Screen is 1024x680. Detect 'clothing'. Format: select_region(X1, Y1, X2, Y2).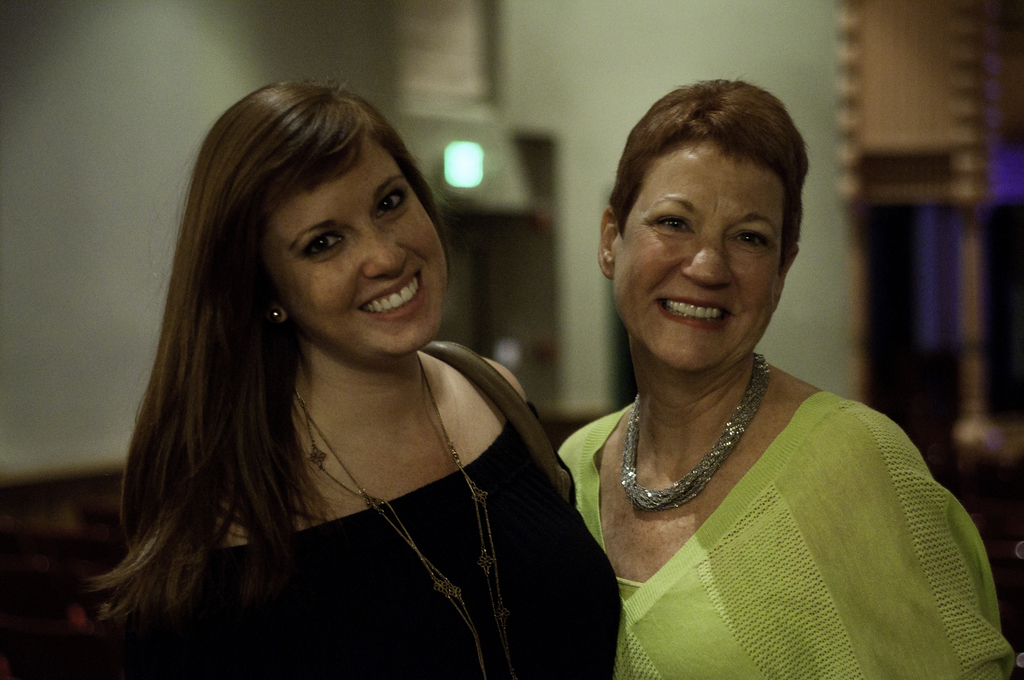
select_region(97, 399, 620, 679).
